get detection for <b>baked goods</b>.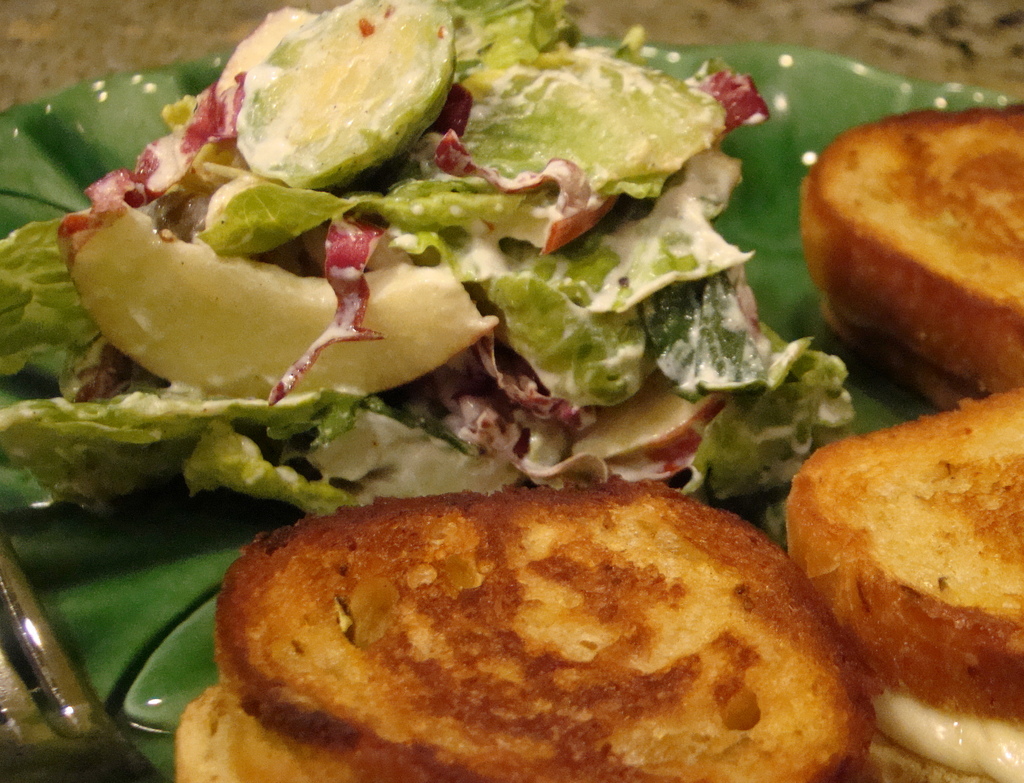
Detection: [800,101,1023,417].
